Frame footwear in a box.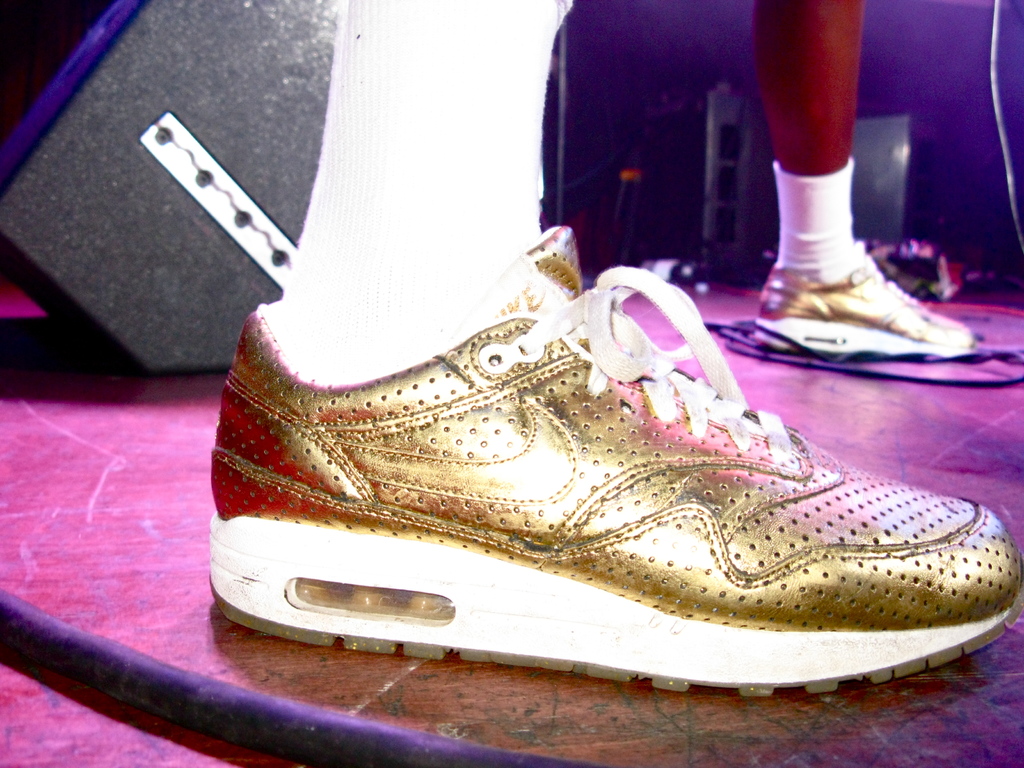
x1=211 y1=218 x2=1023 y2=663.
